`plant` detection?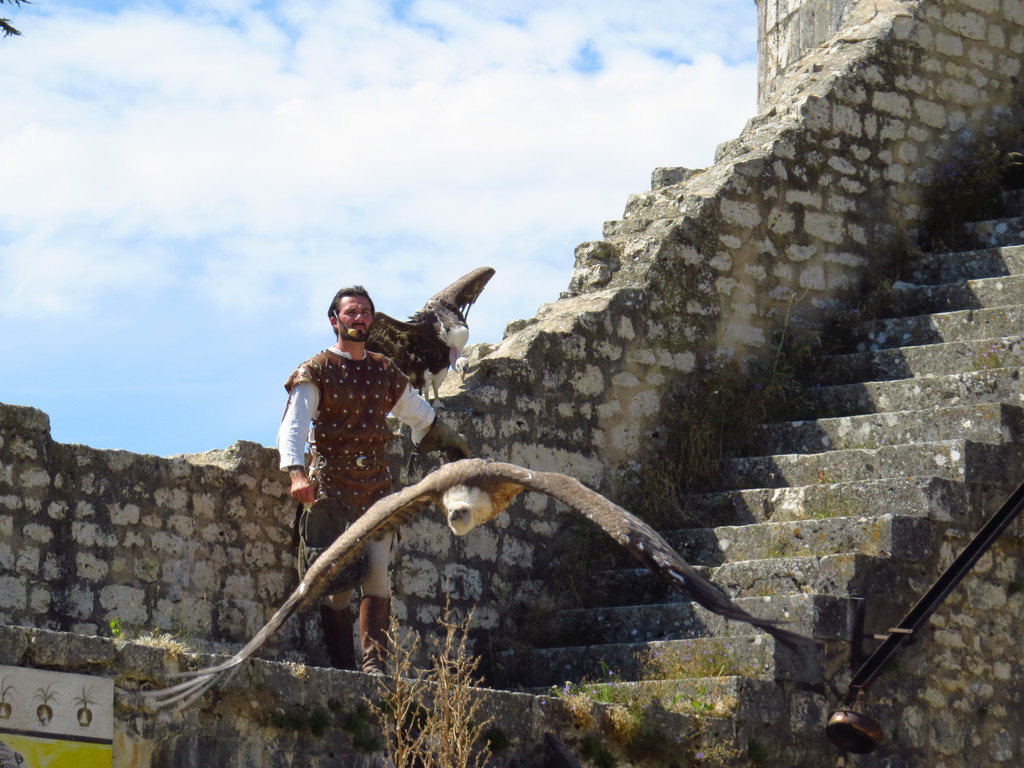
locate(0, 671, 19, 707)
